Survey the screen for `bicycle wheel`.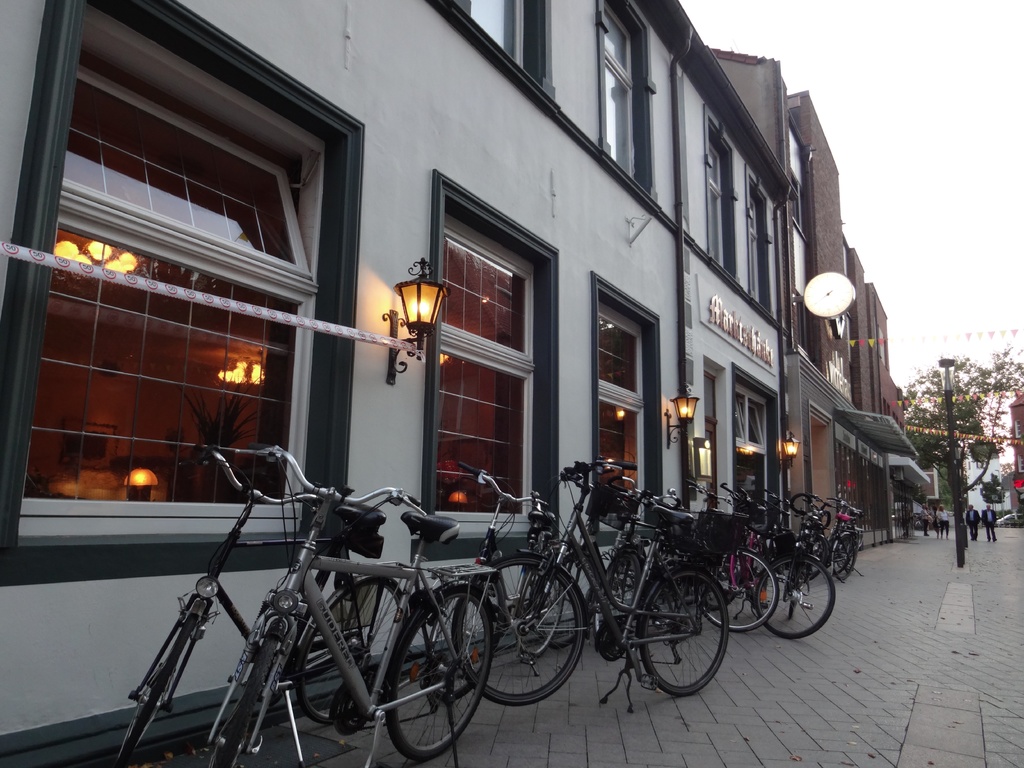
Survey found: <region>752, 556, 837, 639</region>.
